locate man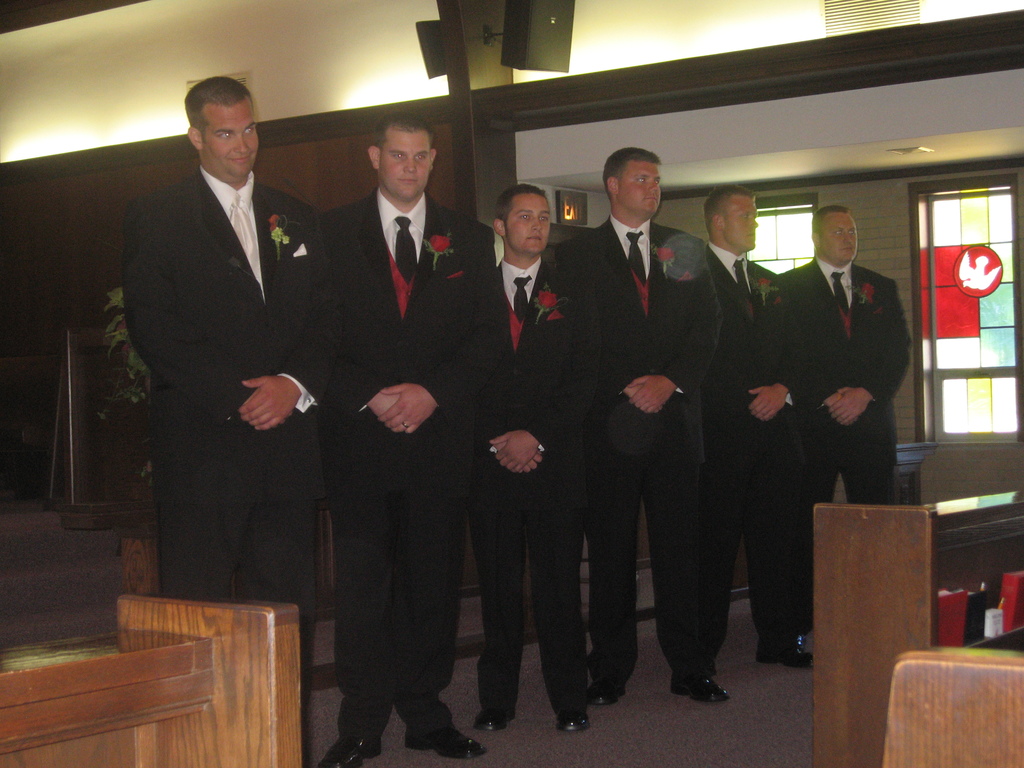
[772,202,915,504]
